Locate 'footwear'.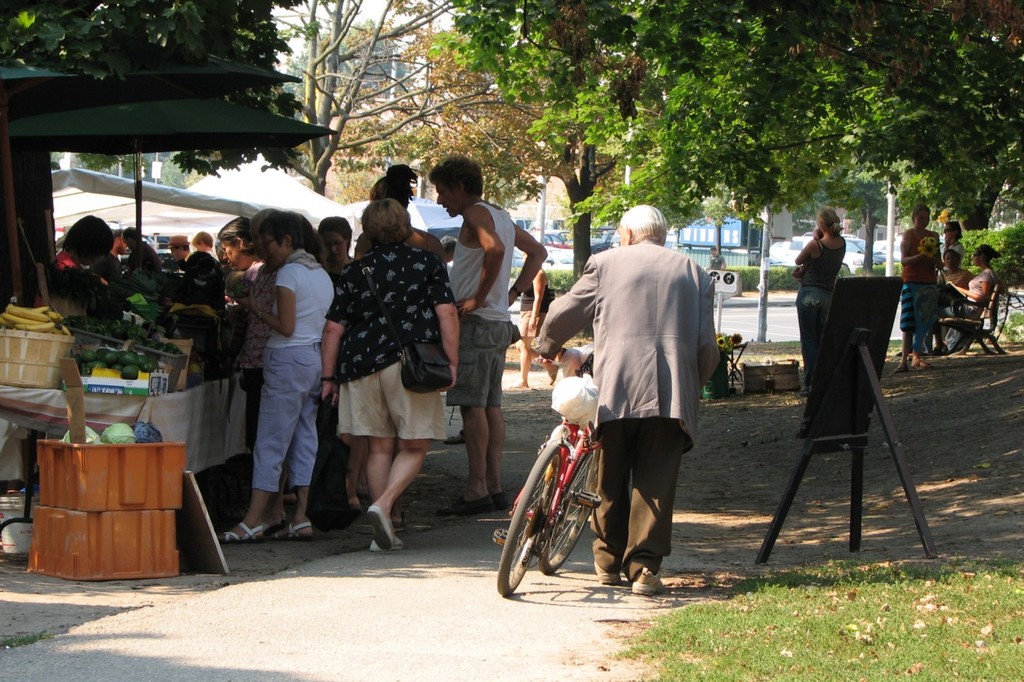
Bounding box: bbox(437, 487, 493, 513).
